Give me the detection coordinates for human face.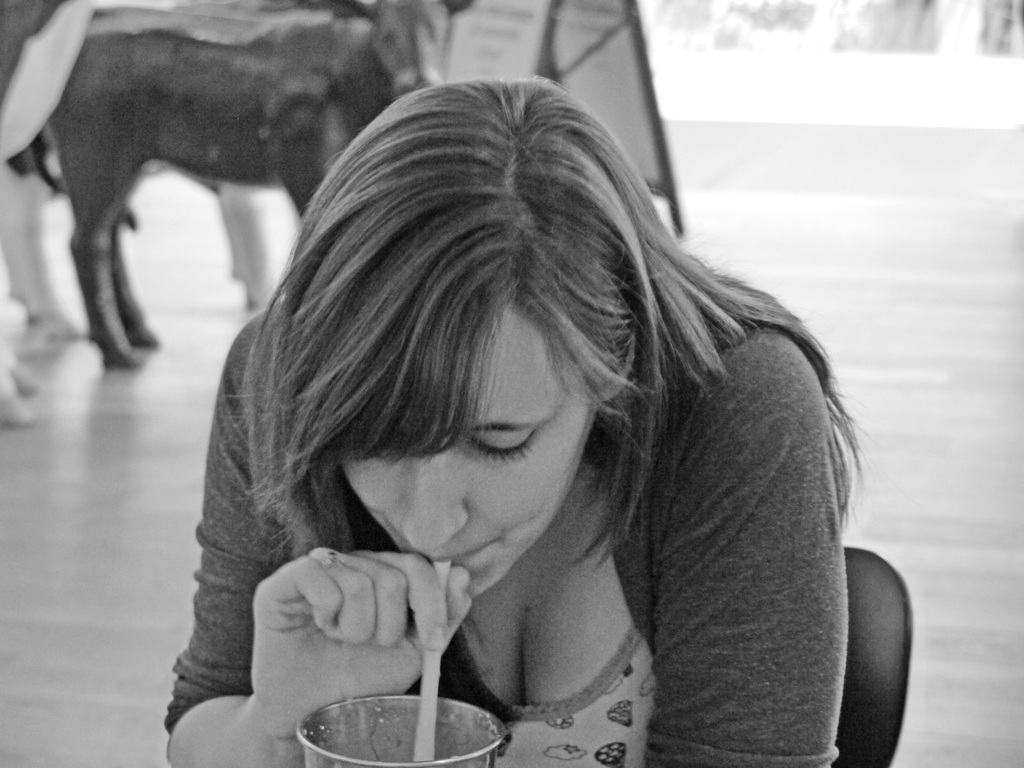
[347,311,604,602].
